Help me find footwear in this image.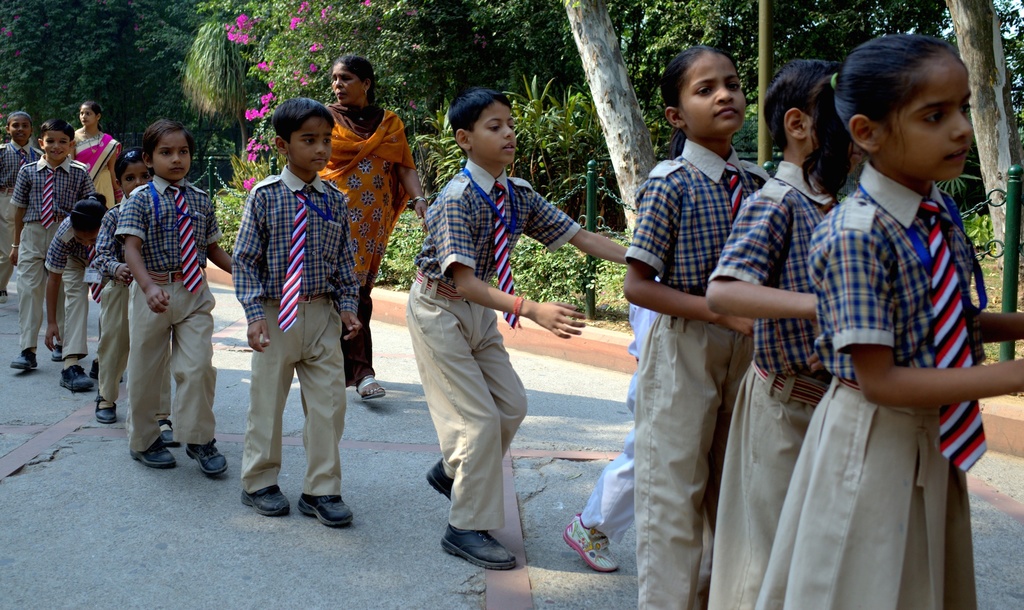
Found it: detection(190, 438, 229, 478).
